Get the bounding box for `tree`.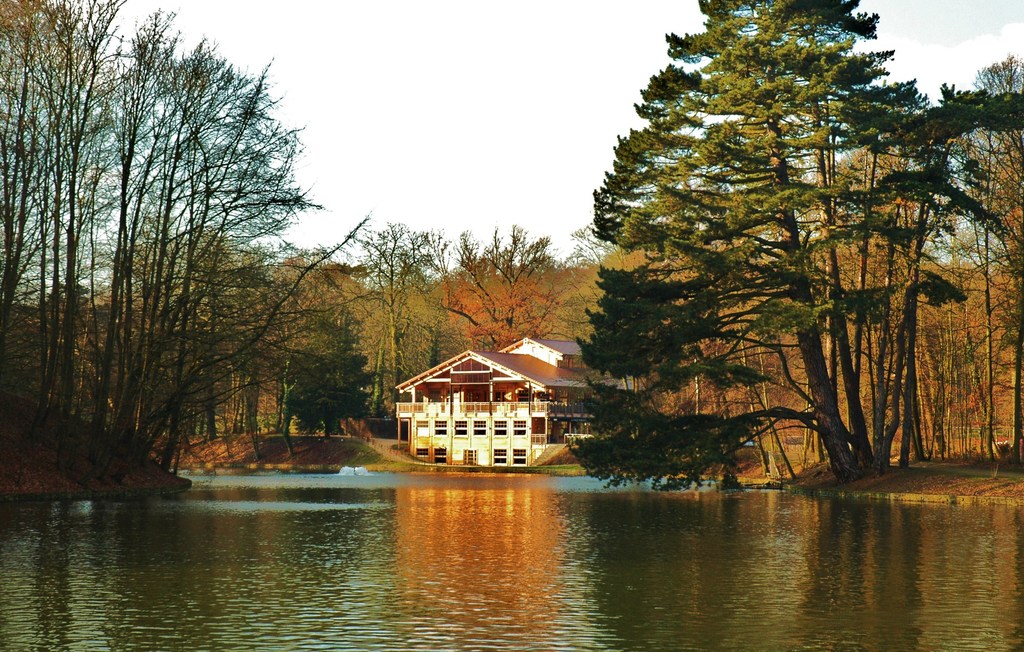
rect(888, 79, 1020, 453).
